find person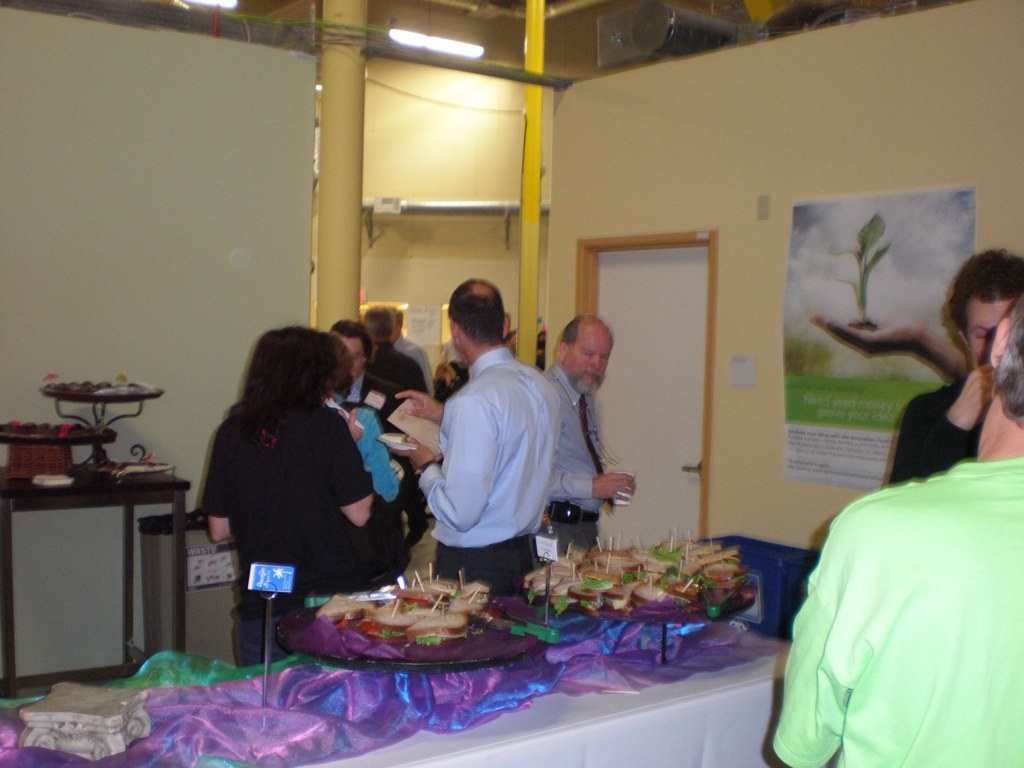
locate(408, 276, 561, 599)
